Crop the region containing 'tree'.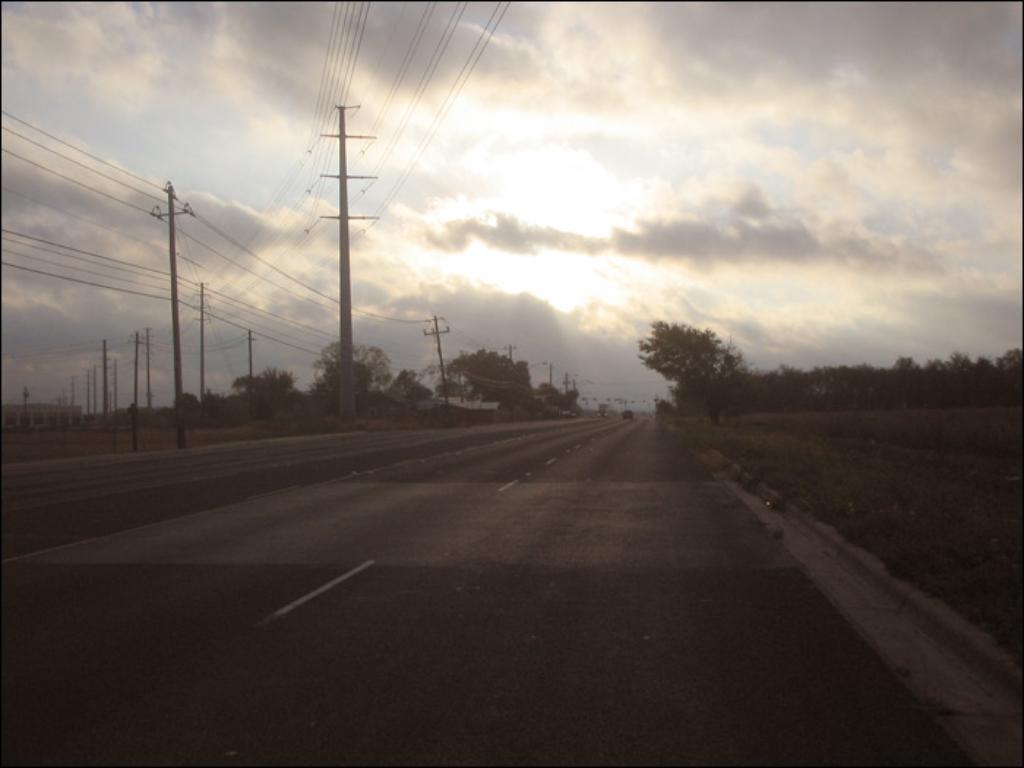
Crop region: <region>623, 304, 742, 408</region>.
